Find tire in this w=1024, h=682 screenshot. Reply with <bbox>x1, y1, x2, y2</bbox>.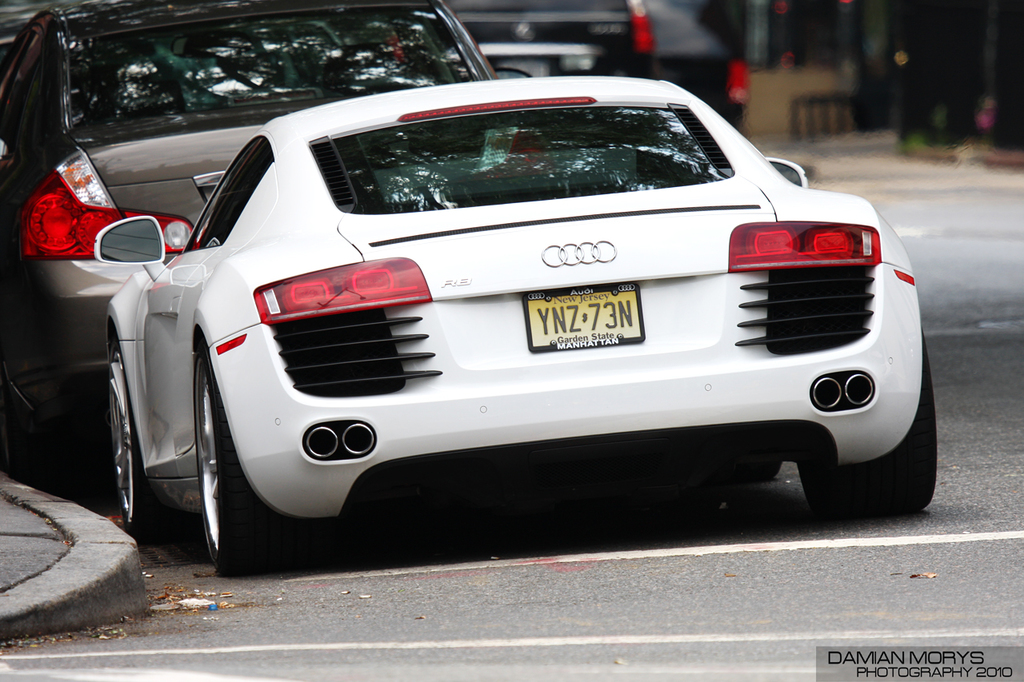
<bbox>793, 325, 938, 528</bbox>.
